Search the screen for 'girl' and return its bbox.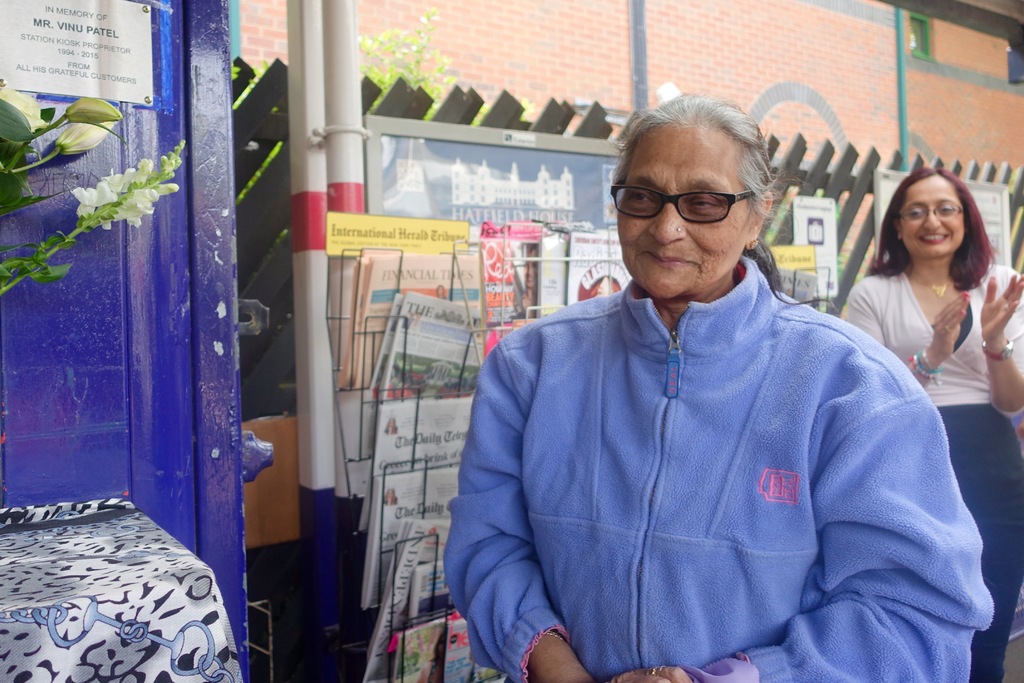
Found: (left=842, top=161, right=1023, bottom=682).
